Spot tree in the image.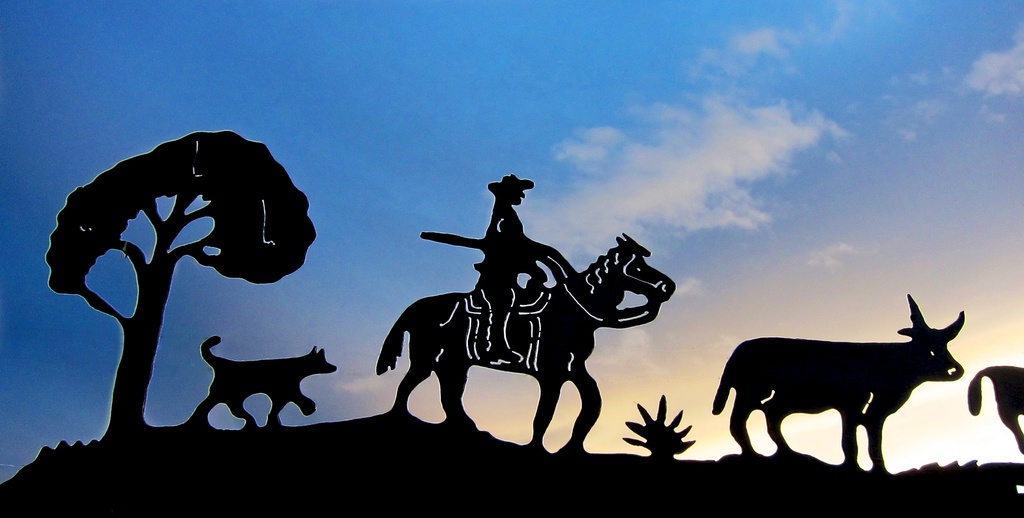
tree found at [x1=36, y1=123, x2=317, y2=430].
